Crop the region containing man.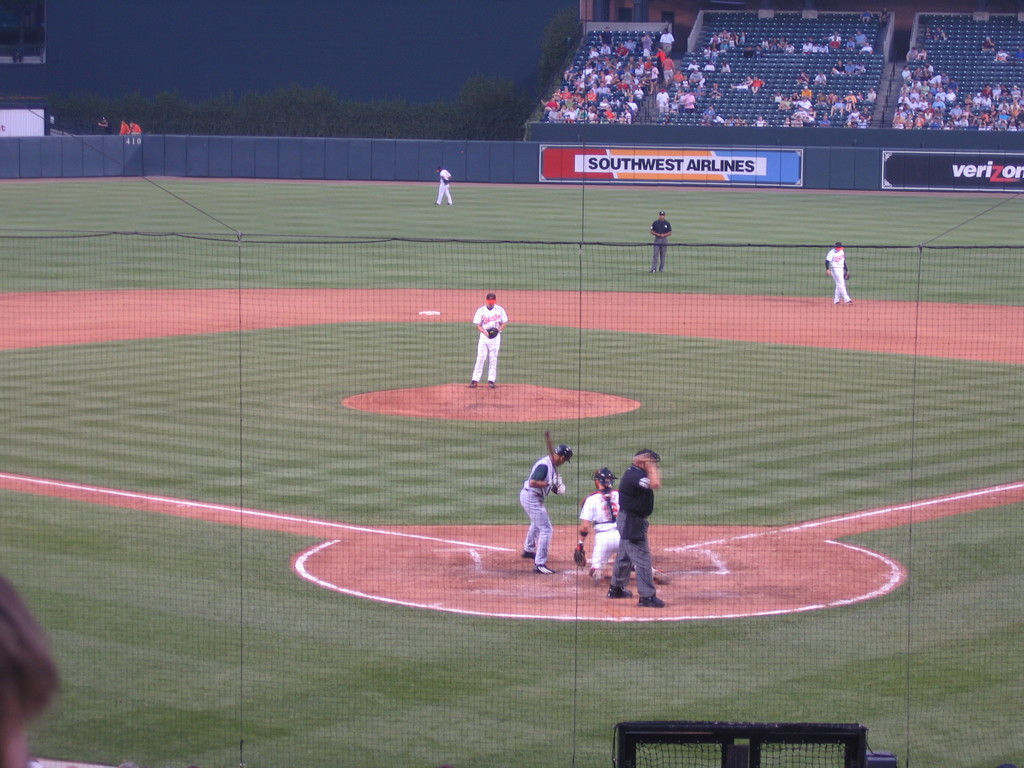
Crop region: <region>703, 59, 716, 72</region>.
